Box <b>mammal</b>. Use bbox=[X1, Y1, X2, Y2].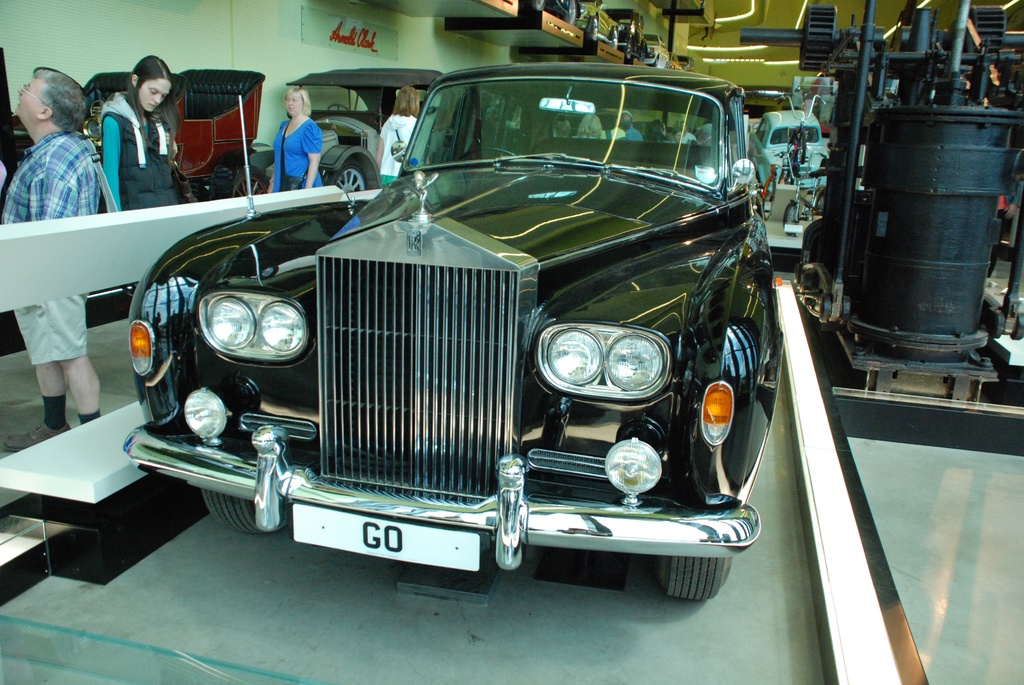
bbox=[372, 83, 417, 187].
